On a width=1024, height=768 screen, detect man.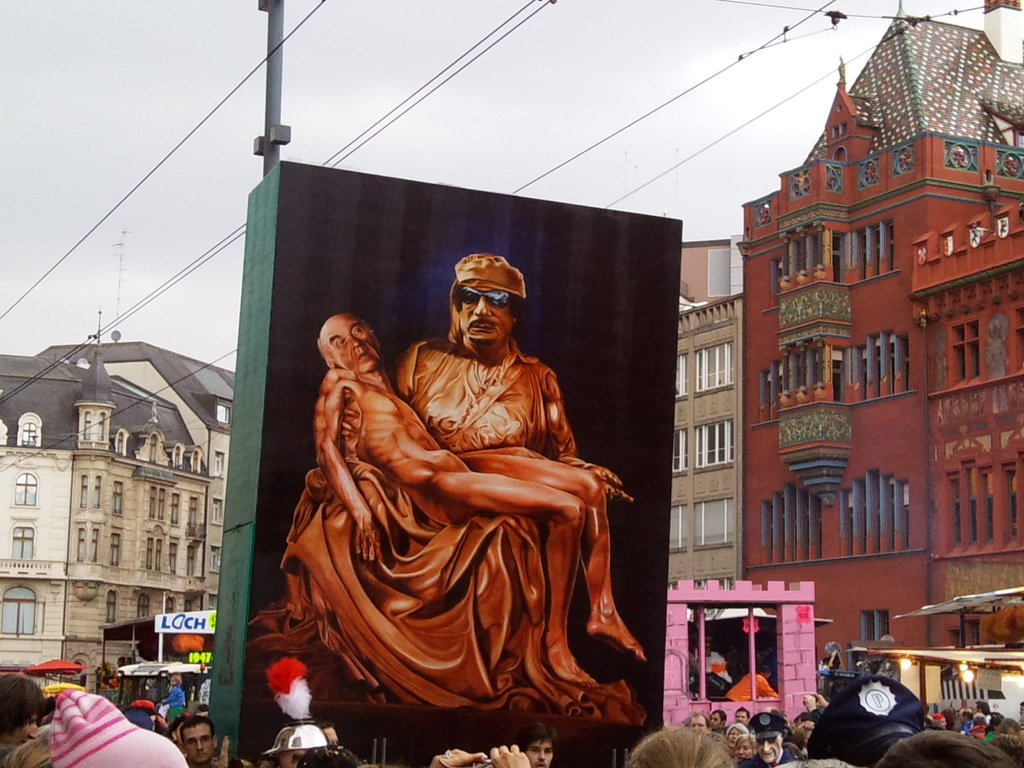
box(525, 739, 557, 767).
